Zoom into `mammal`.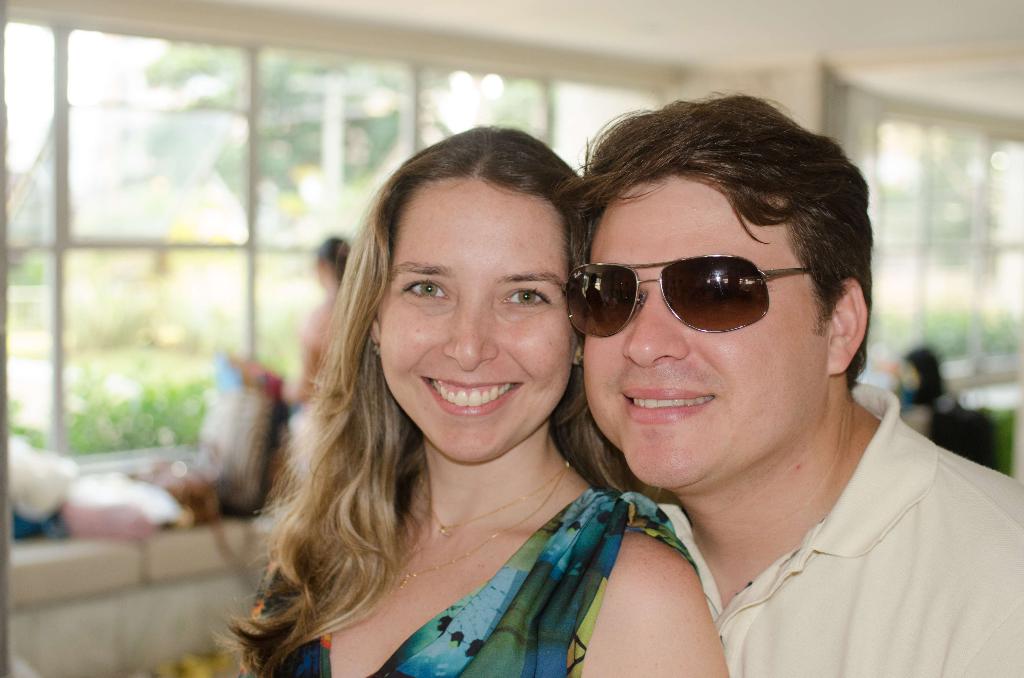
Zoom target: x1=565 y1=101 x2=1023 y2=677.
